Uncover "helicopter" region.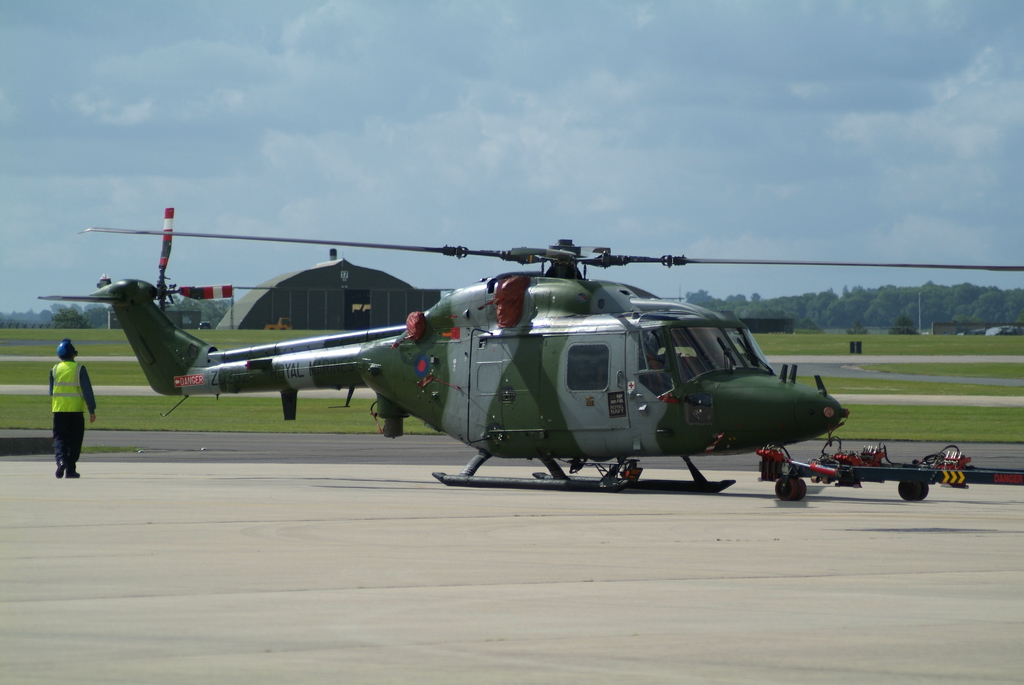
Uncovered: (x1=38, y1=207, x2=1023, y2=496).
